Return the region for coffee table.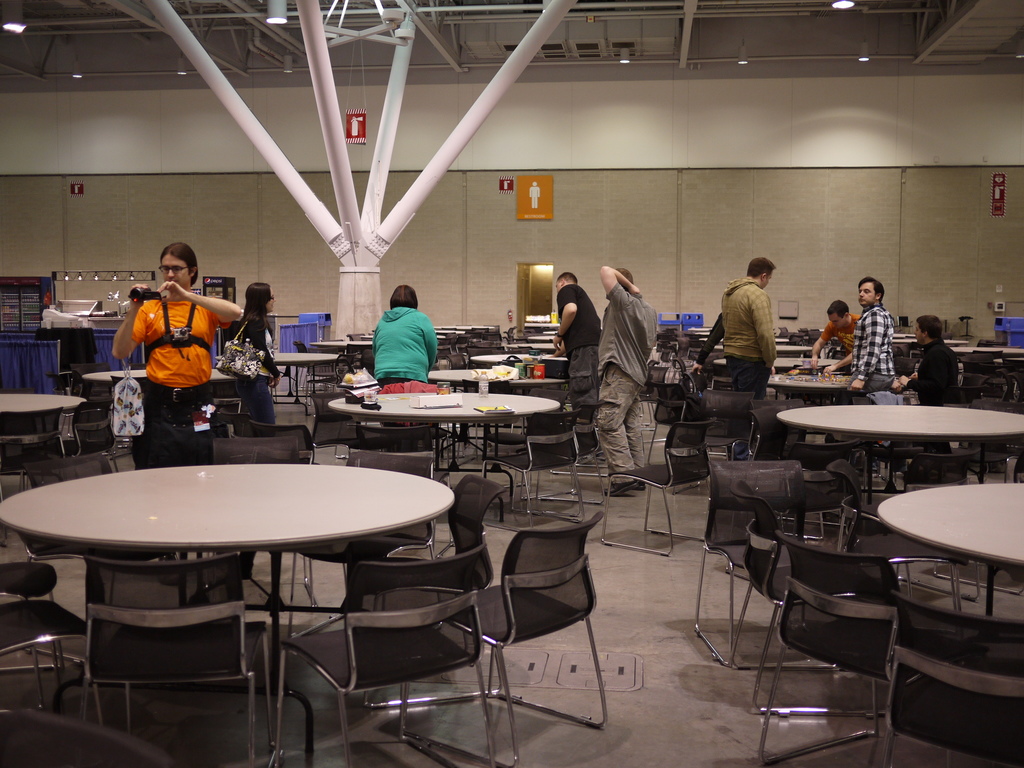
(left=768, top=371, right=858, bottom=399).
